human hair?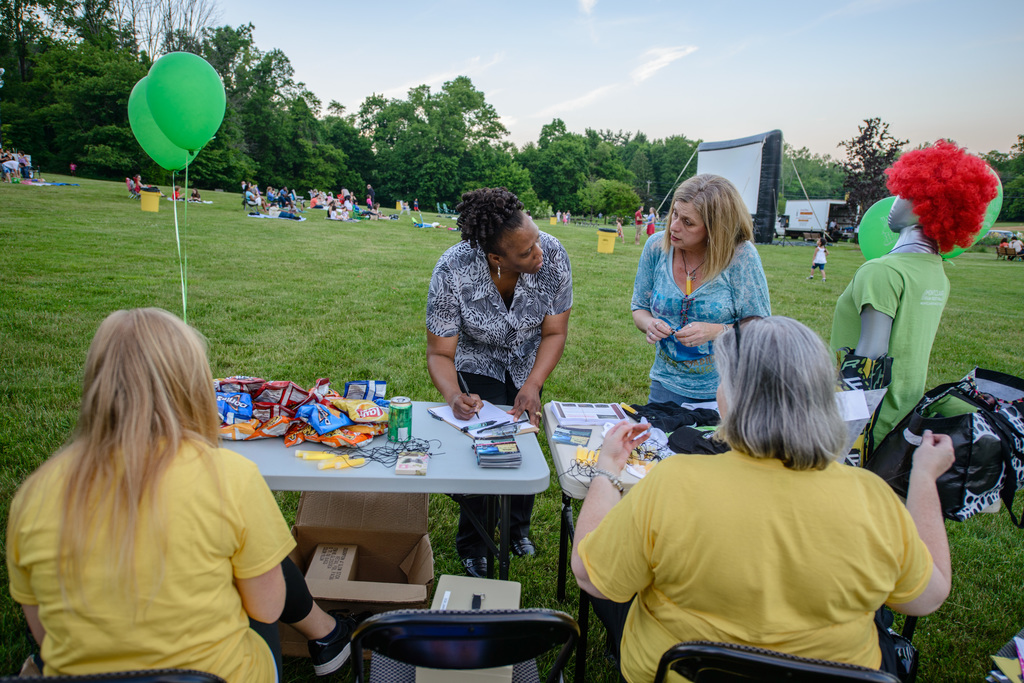
box=[719, 314, 860, 499]
